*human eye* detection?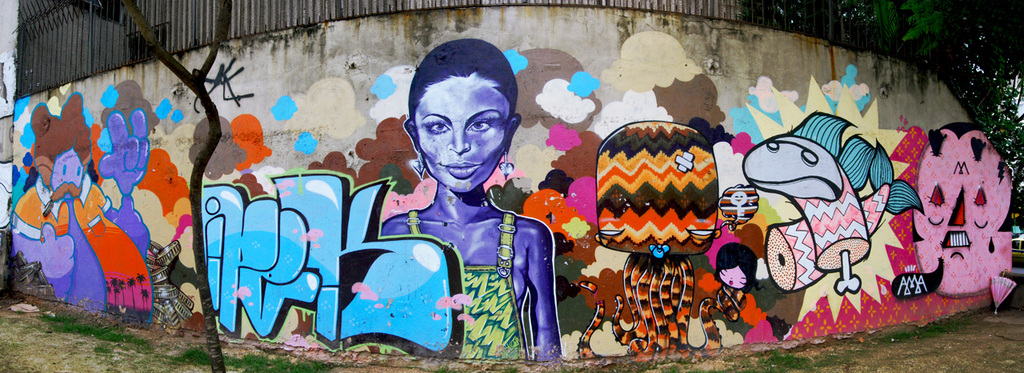
locate(74, 167, 82, 177)
